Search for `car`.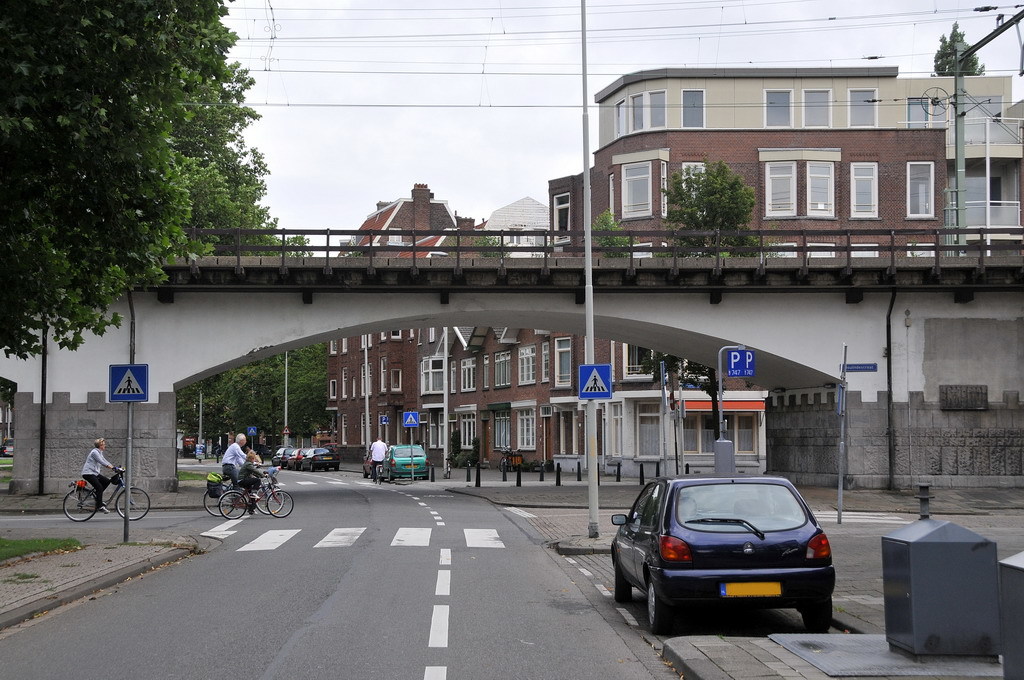
Found at (x1=606, y1=471, x2=839, y2=628).
